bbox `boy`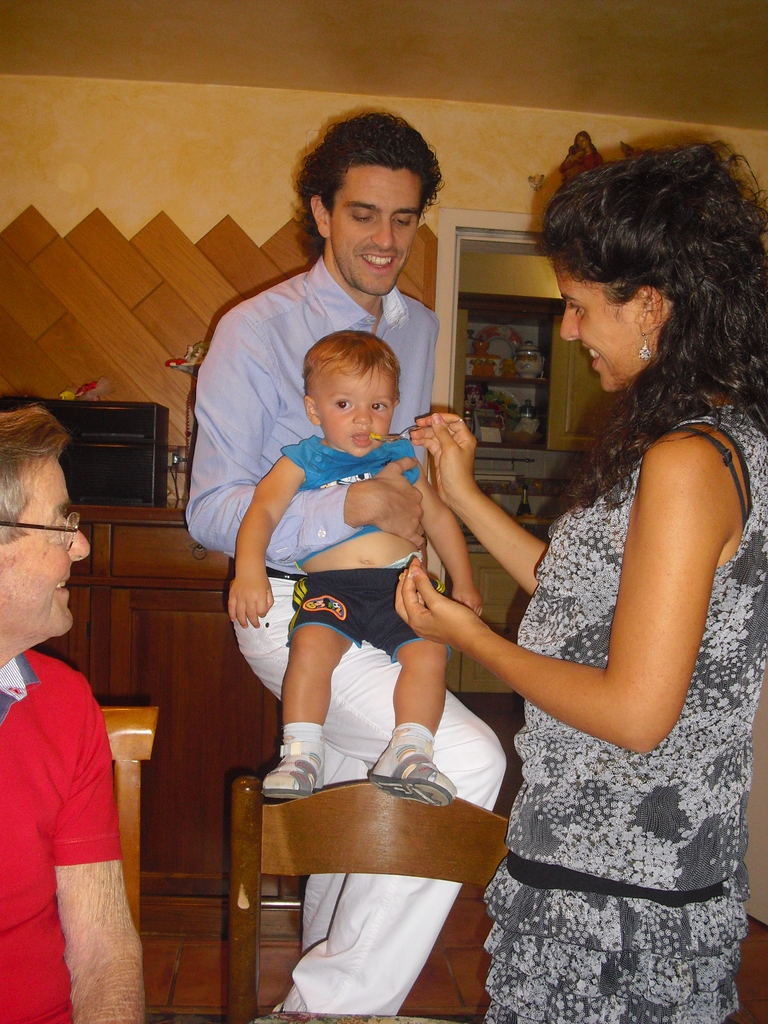
x1=184 y1=109 x2=508 y2=1016
